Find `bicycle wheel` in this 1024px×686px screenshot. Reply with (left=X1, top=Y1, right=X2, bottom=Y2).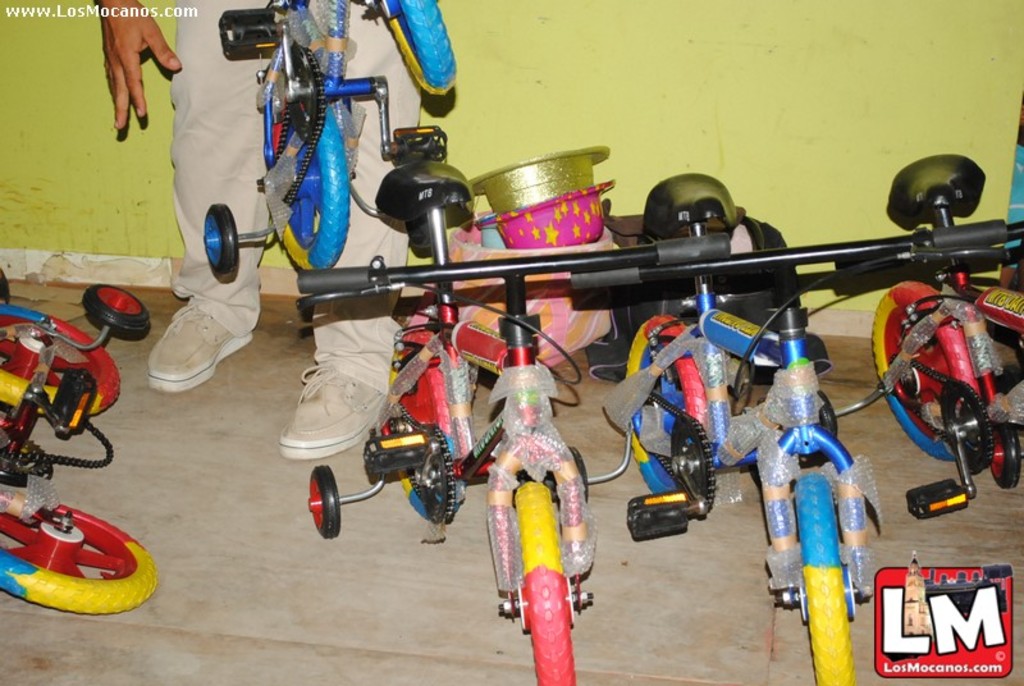
(left=198, top=202, right=239, bottom=279).
